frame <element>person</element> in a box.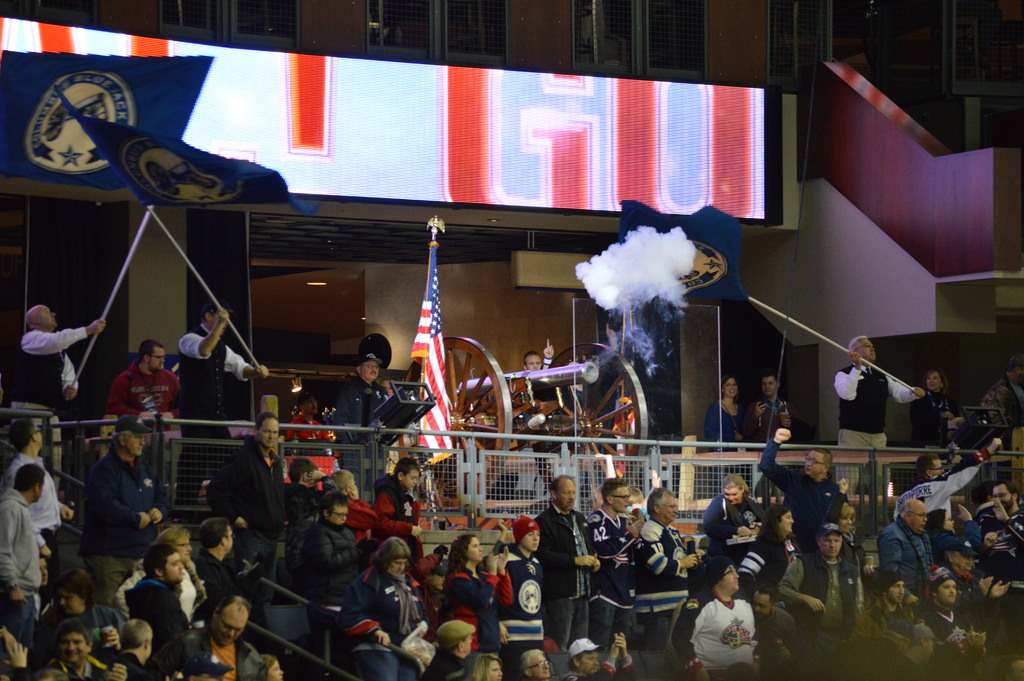
1/465/44/648.
